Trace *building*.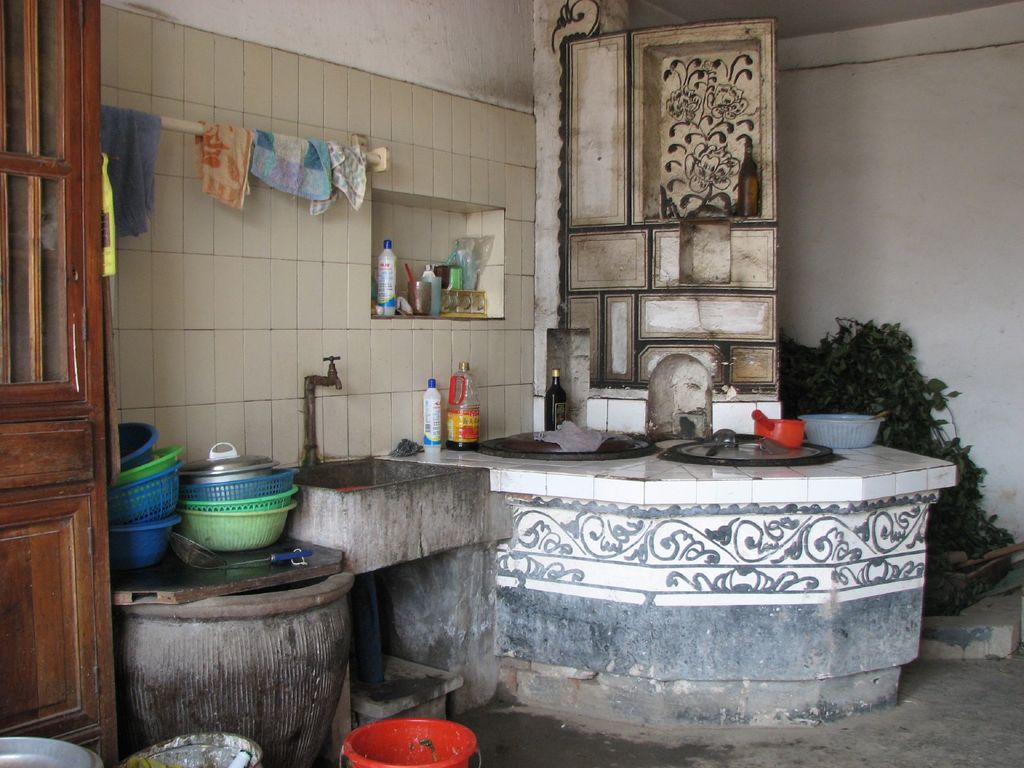
Traced to <box>0,0,1023,767</box>.
